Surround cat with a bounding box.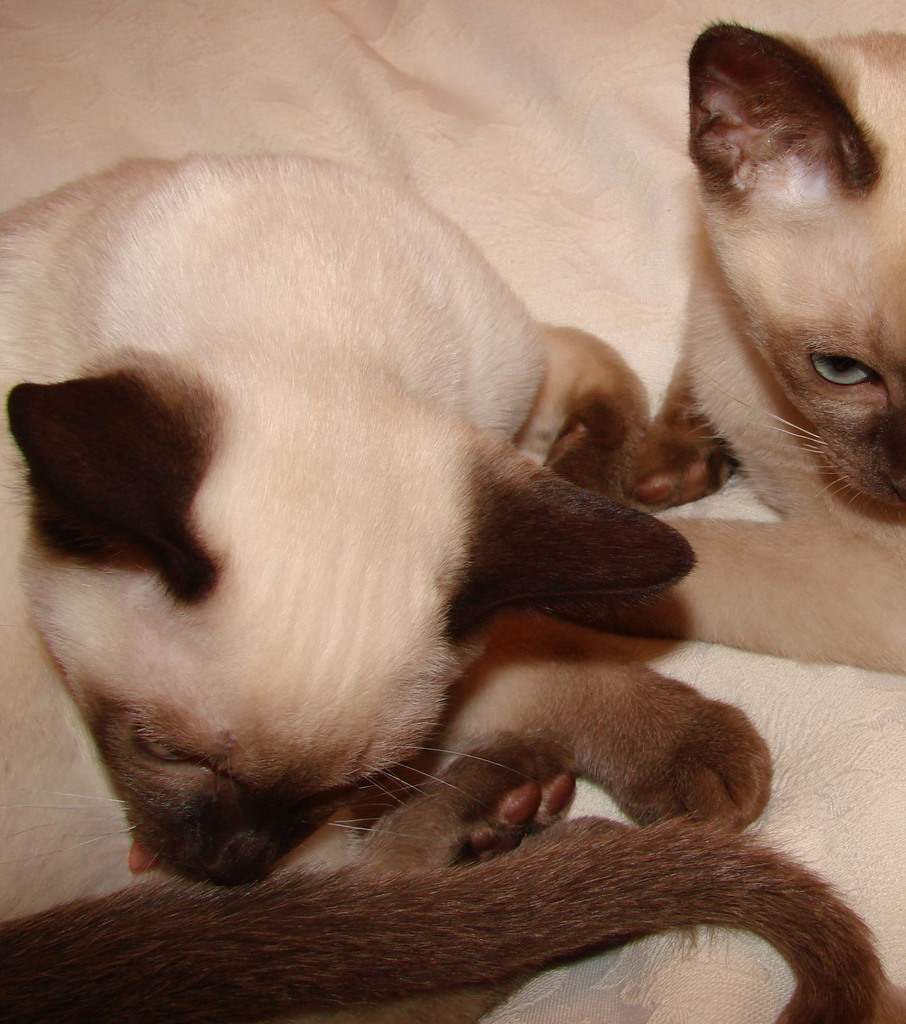
<region>0, 741, 905, 1023</region>.
